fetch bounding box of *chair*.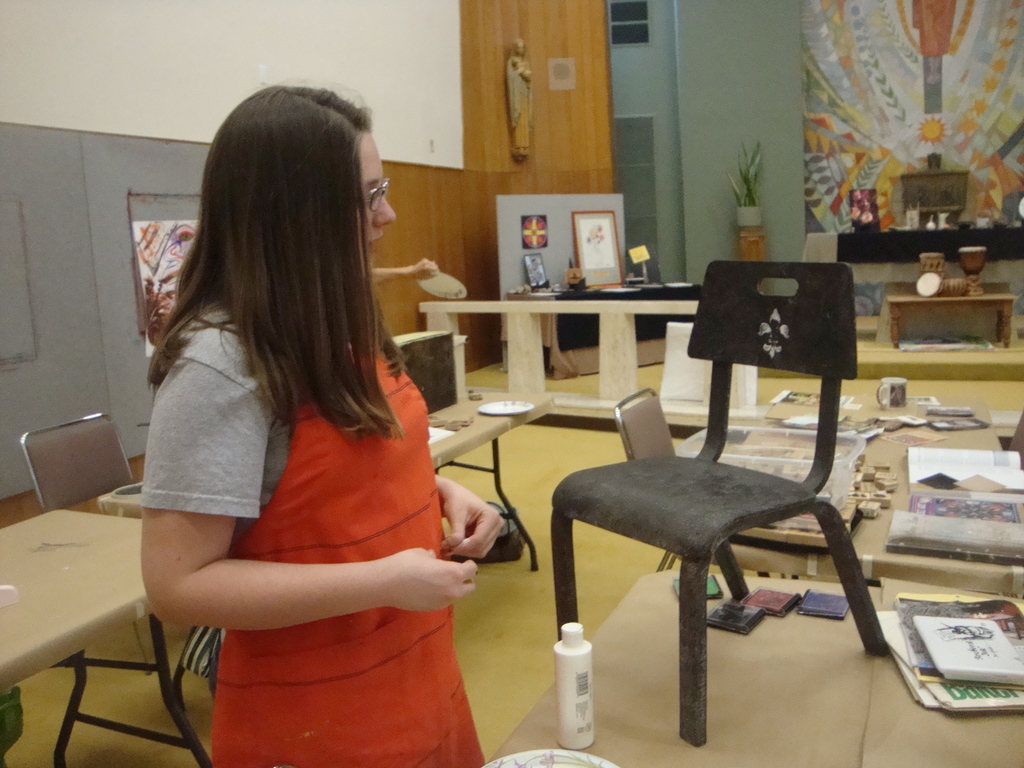
Bbox: crop(559, 225, 884, 746).
